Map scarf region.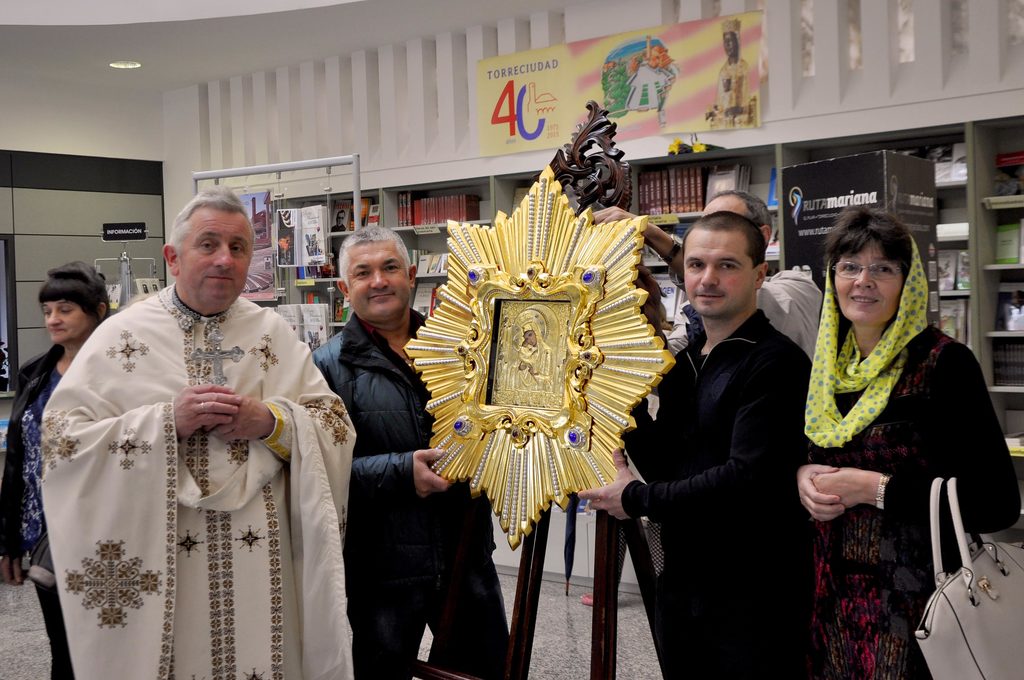
Mapped to <bbox>796, 229, 926, 446</bbox>.
